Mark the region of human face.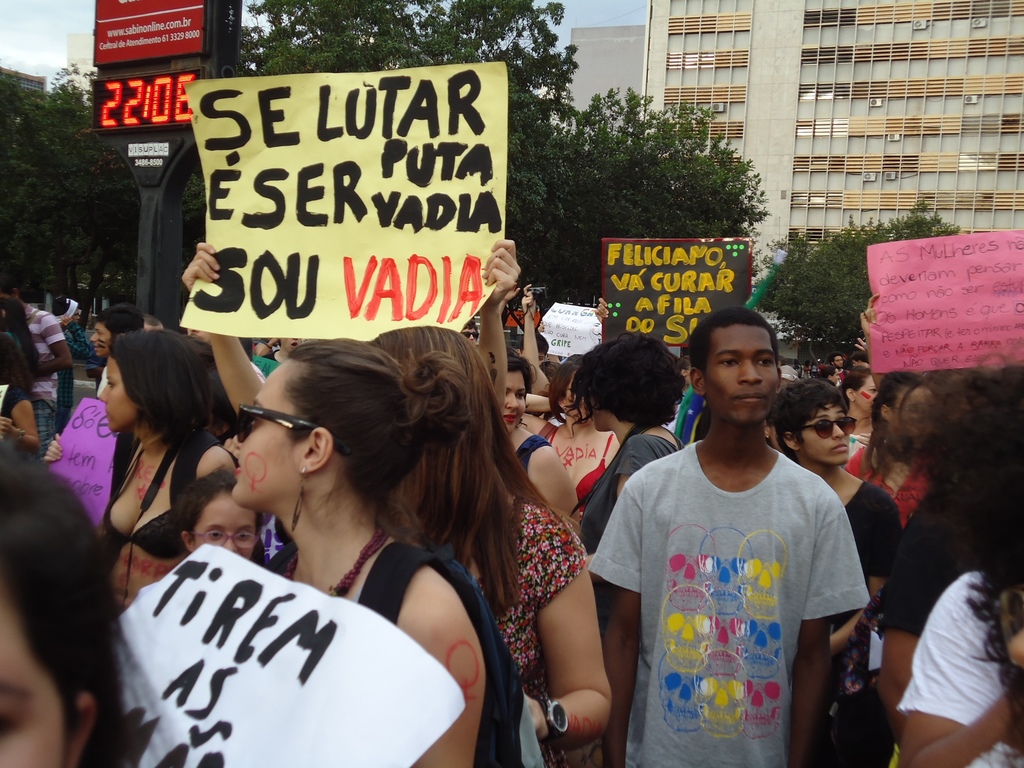
Region: x1=799 y1=415 x2=860 y2=474.
